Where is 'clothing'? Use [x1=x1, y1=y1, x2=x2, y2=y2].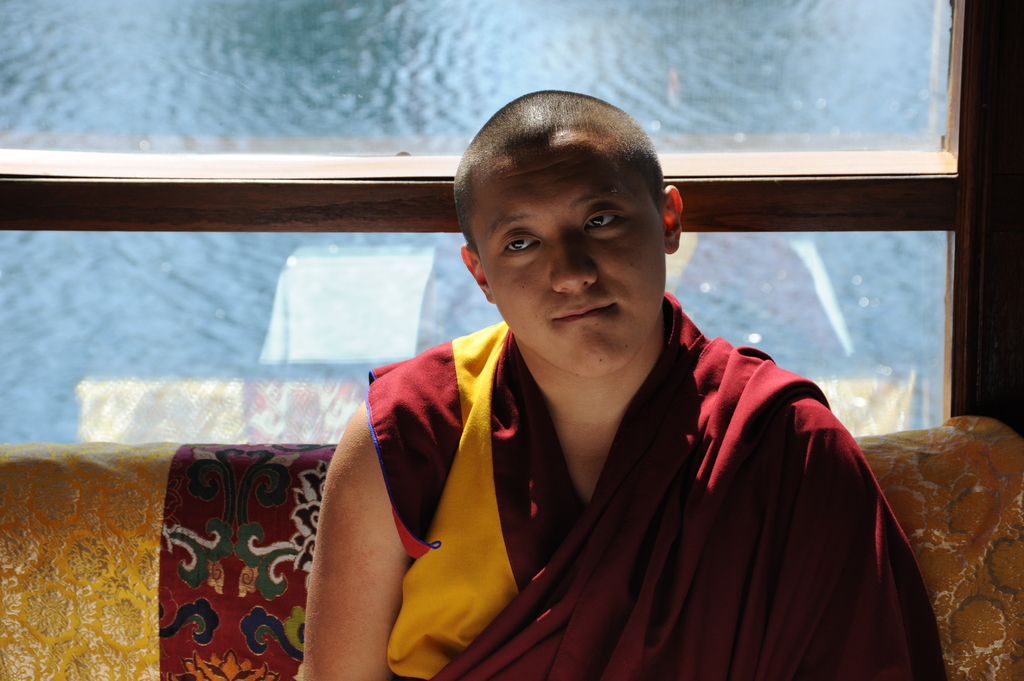
[x1=346, y1=283, x2=946, y2=680].
